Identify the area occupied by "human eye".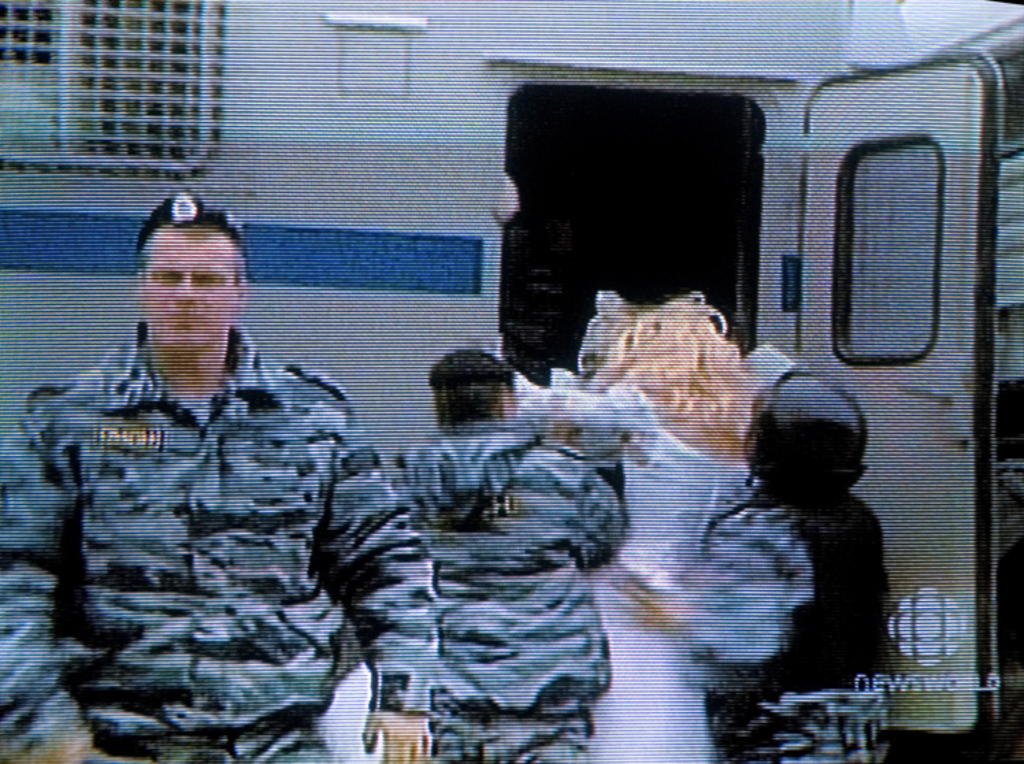
Area: bbox(193, 271, 225, 286).
